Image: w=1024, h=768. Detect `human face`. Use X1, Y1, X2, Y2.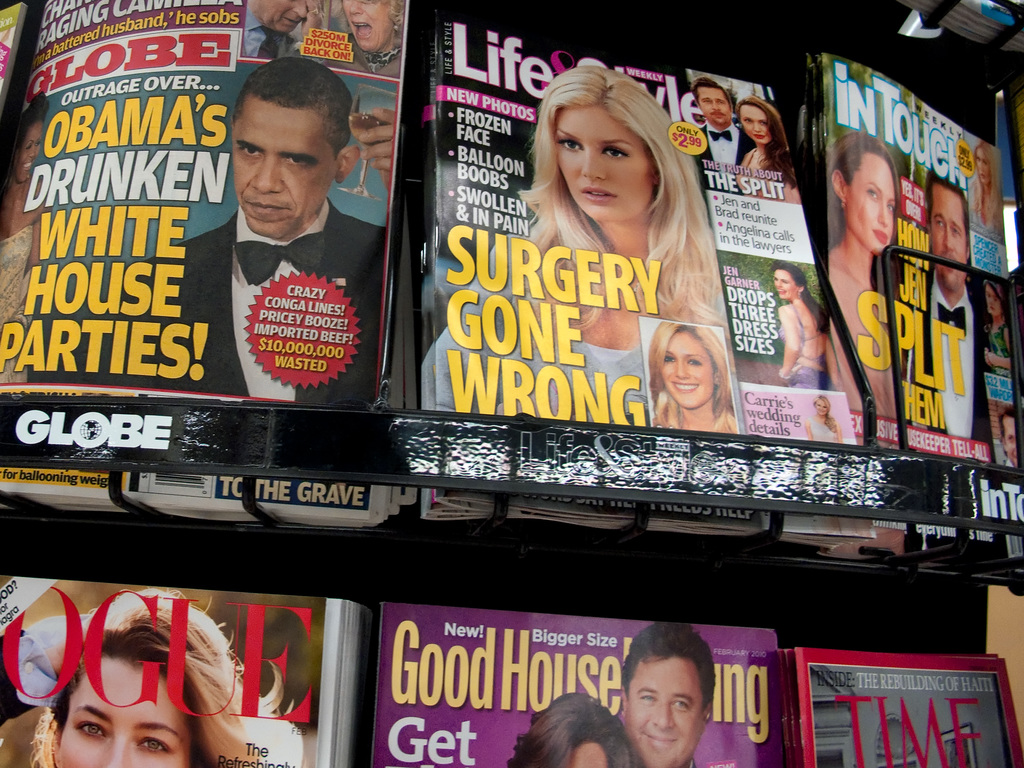
975, 148, 991, 182.
